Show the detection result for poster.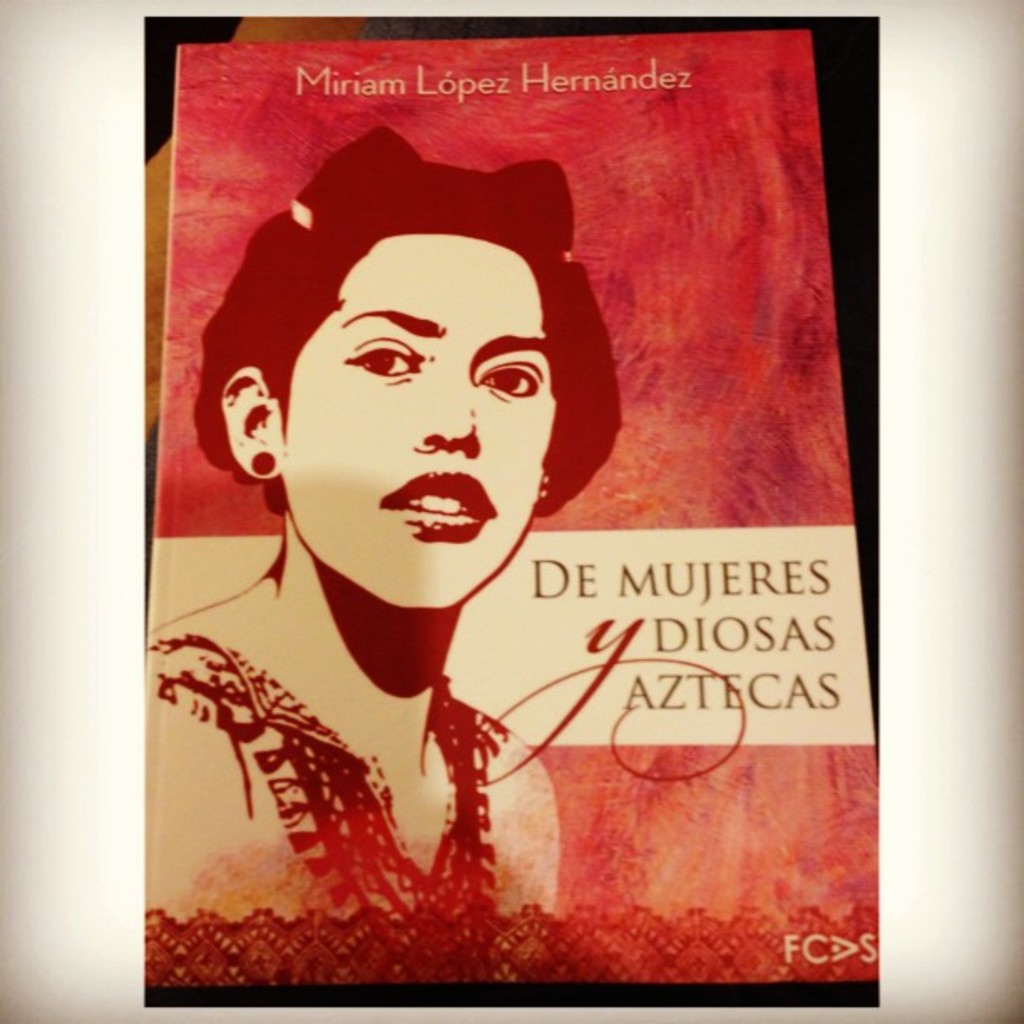
bbox=(144, 12, 882, 1009).
